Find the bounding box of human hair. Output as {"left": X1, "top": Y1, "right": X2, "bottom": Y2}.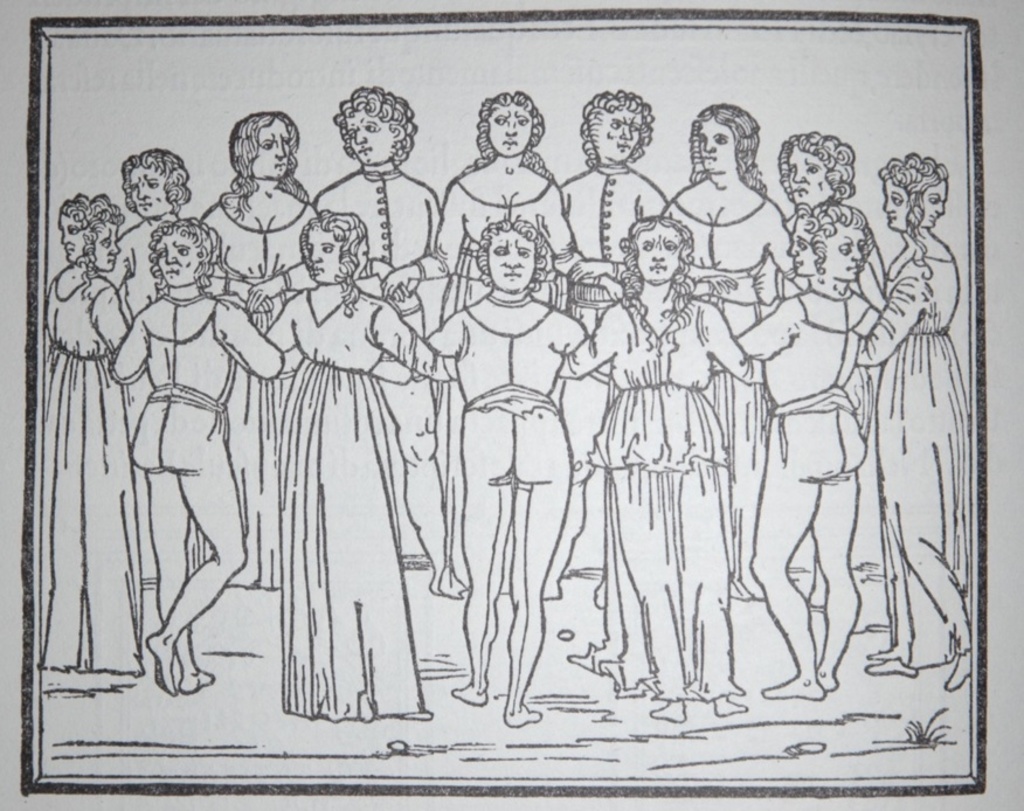
{"left": 576, "top": 89, "right": 656, "bottom": 165}.
